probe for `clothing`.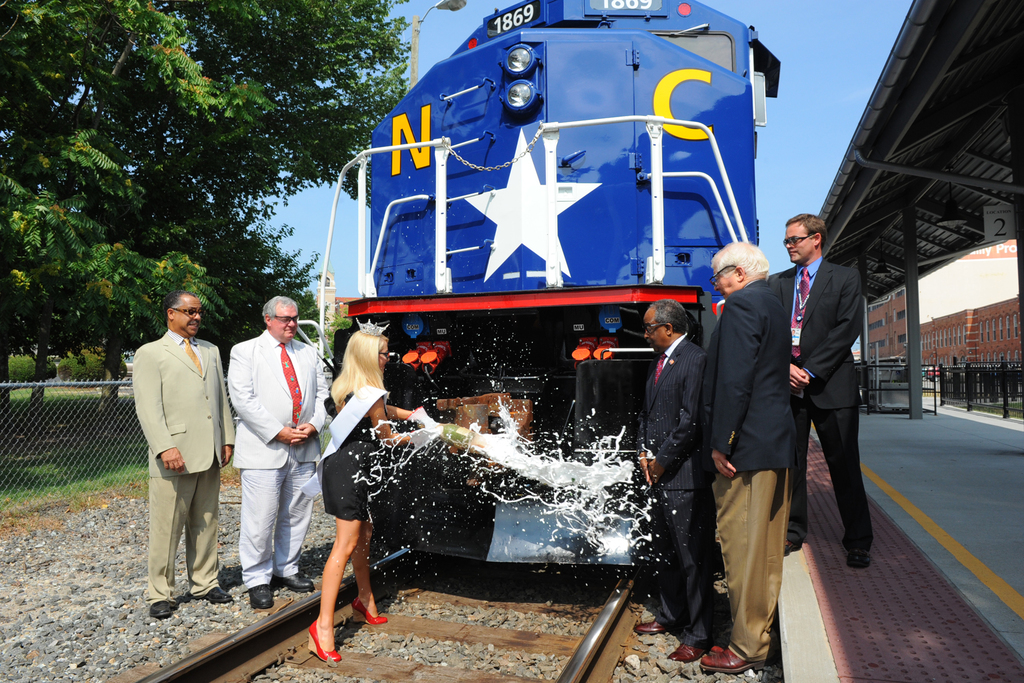
Probe result: left=225, top=325, right=334, bottom=592.
